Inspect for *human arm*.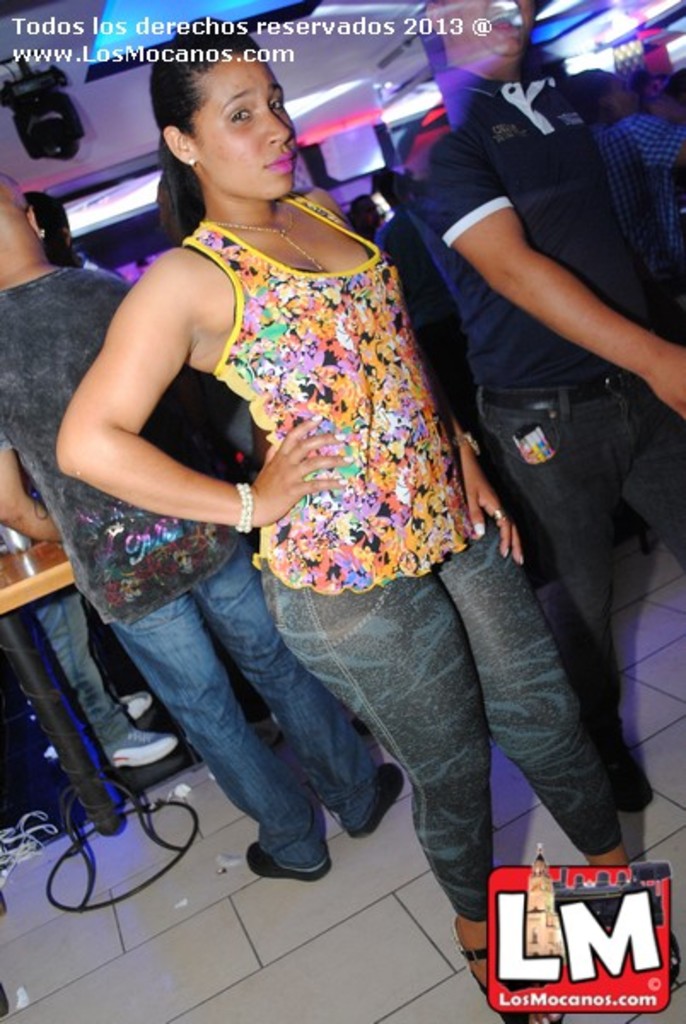
Inspection: left=442, top=365, right=519, bottom=577.
